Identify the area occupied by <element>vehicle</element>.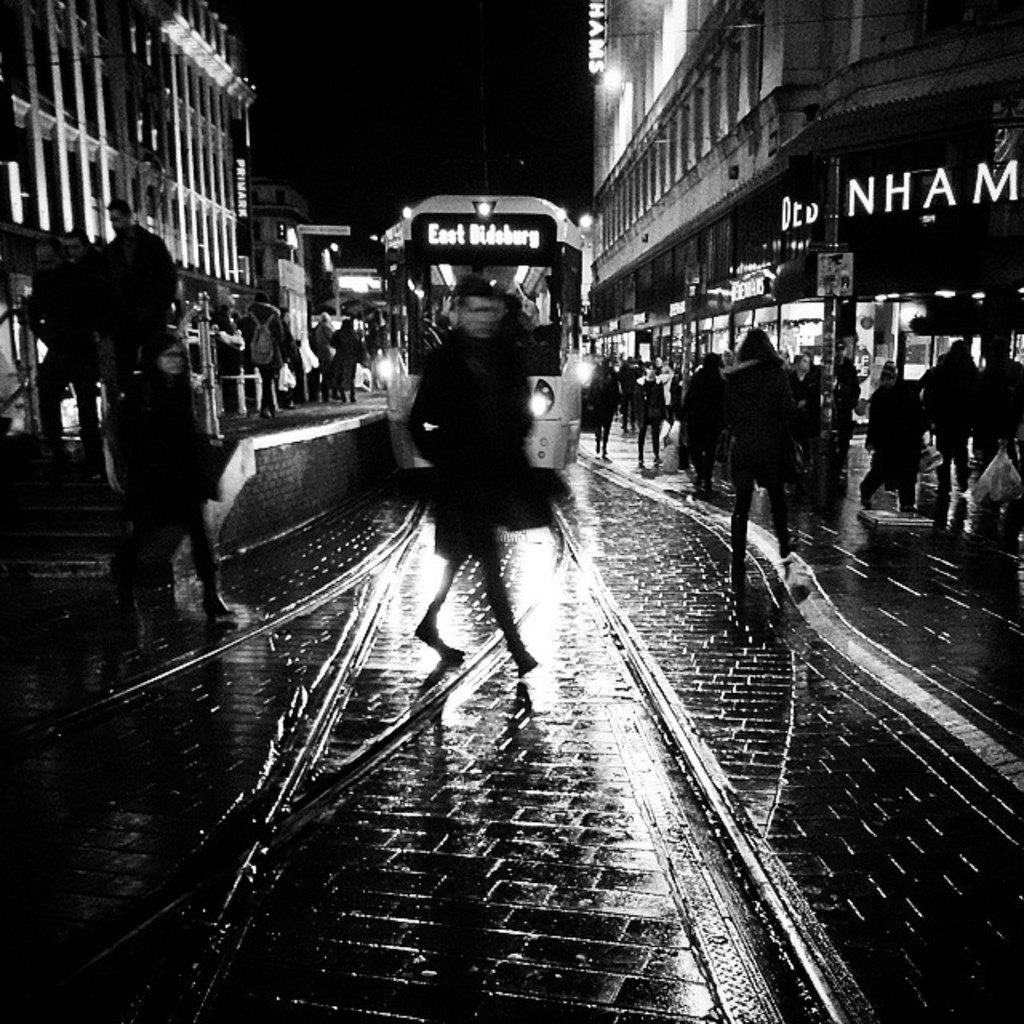
Area: (x1=389, y1=187, x2=587, y2=477).
